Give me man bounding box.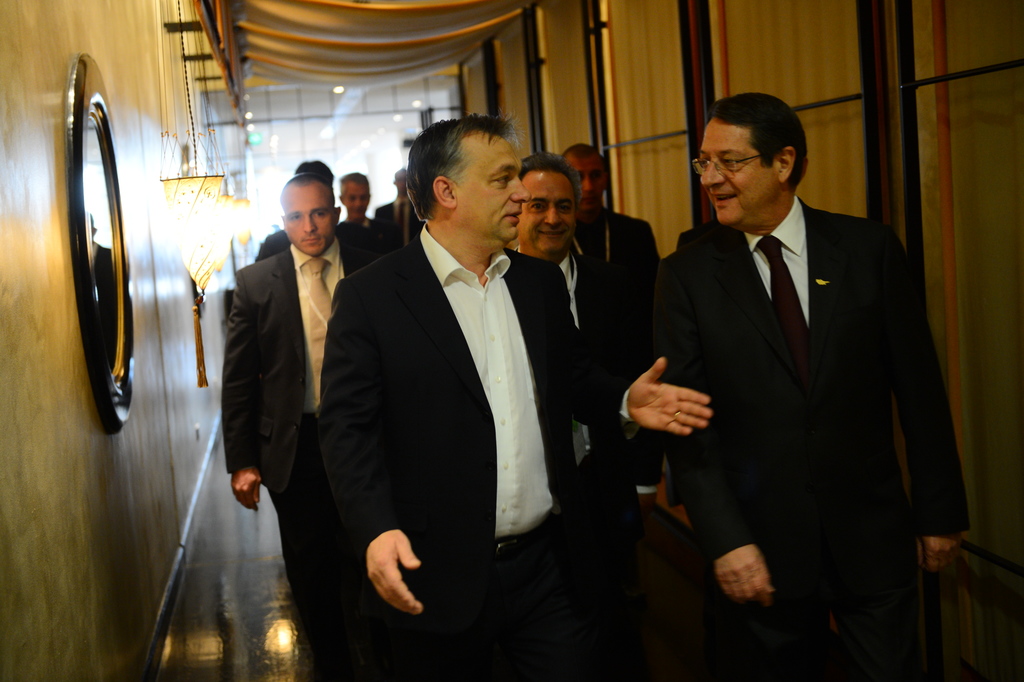
<bbox>309, 109, 587, 664</bbox>.
